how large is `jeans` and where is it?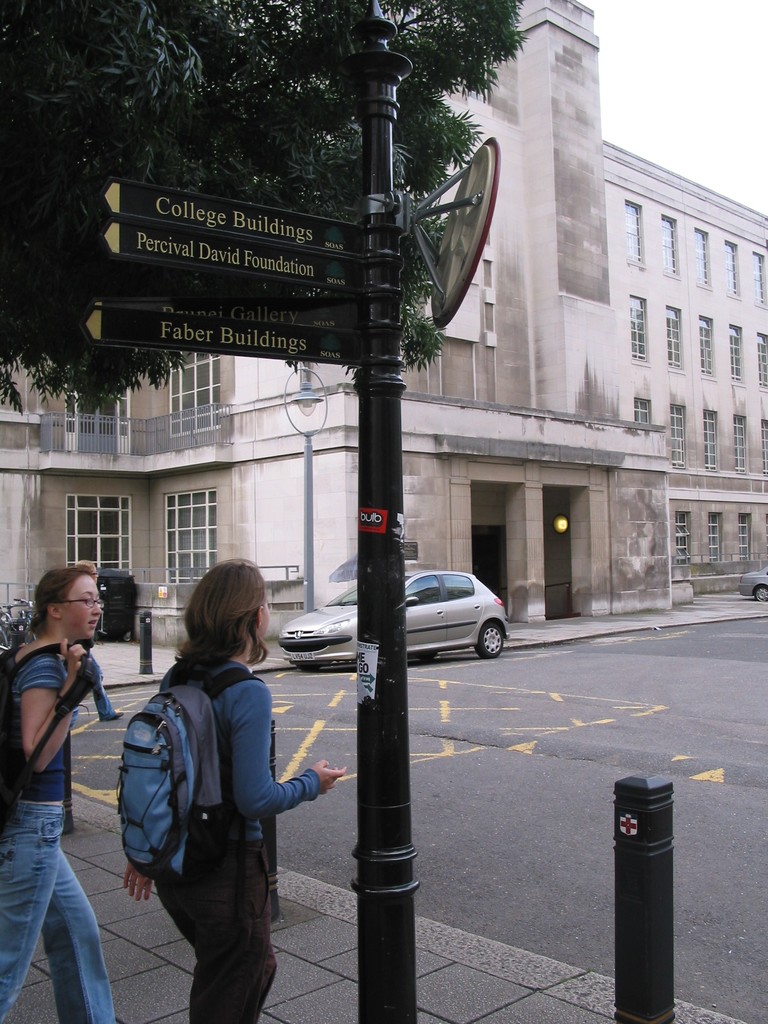
Bounding box: [x1=6, y1=808, x2=104, y2=1022].
